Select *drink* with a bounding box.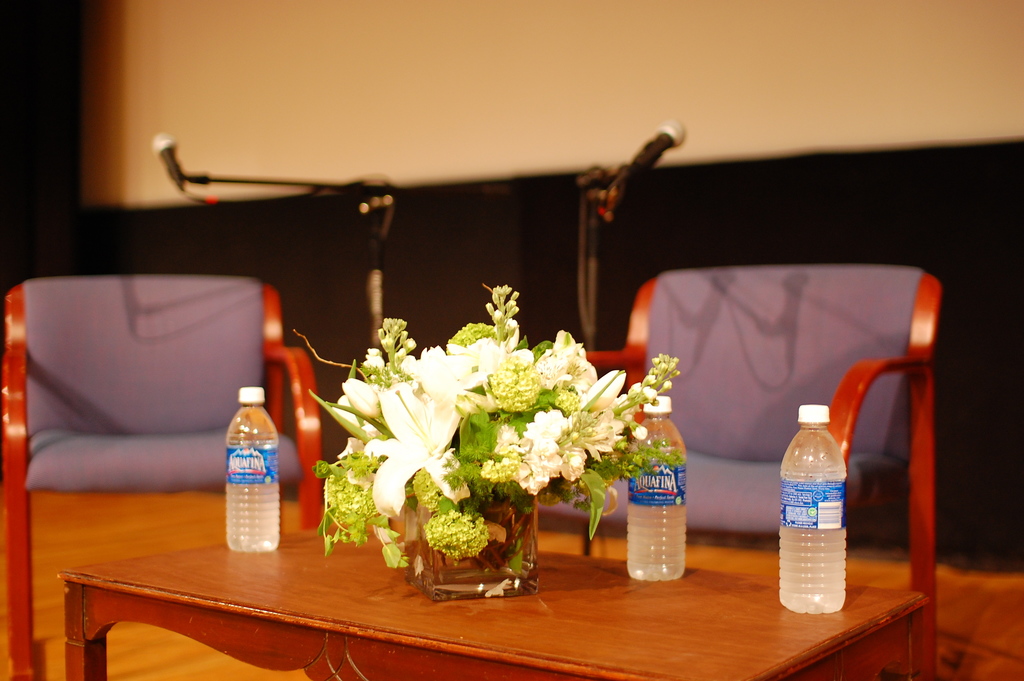
l=630, t=416, r=704, b=598.
